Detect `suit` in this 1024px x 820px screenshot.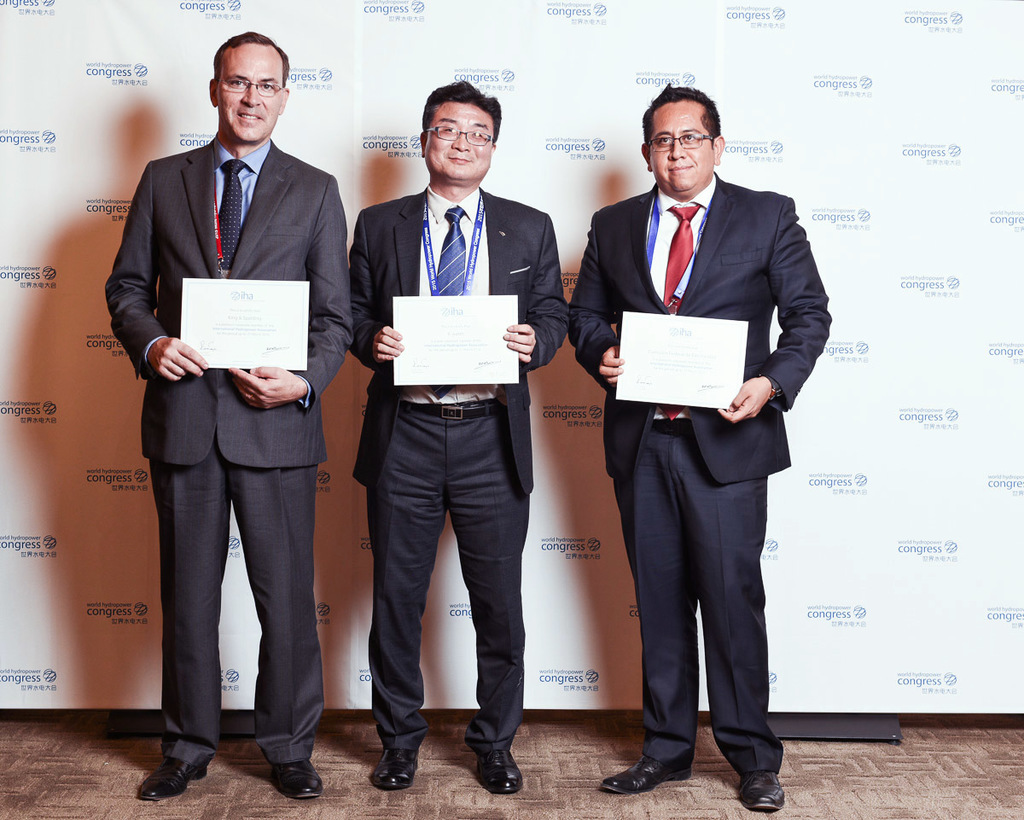
Detection: rect(349, 177, 571, 753).
